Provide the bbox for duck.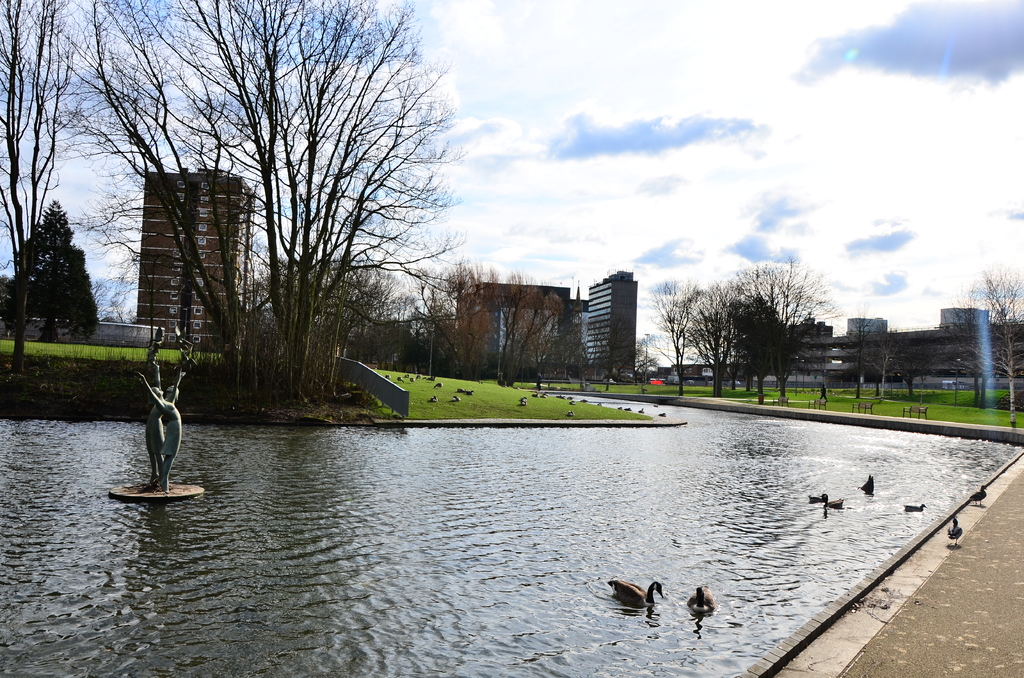
[653,410,669,415].
